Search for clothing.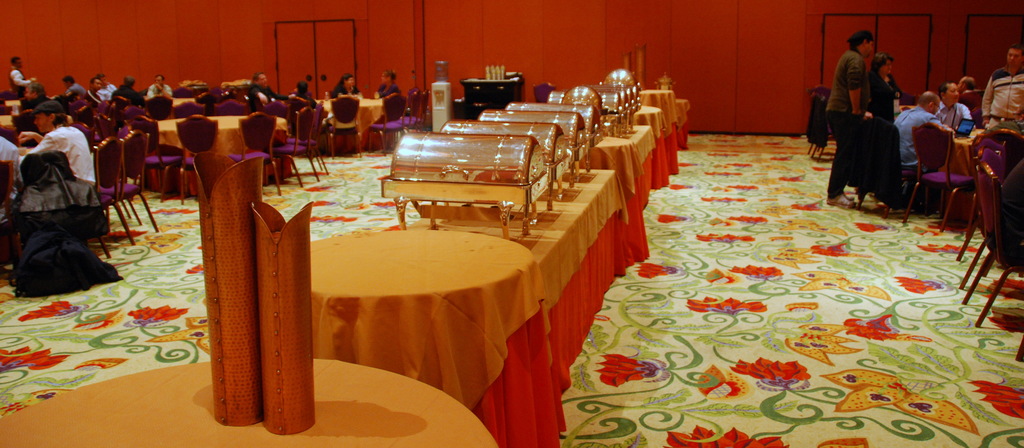
Found at crop(981, 69, 1023, 126).
